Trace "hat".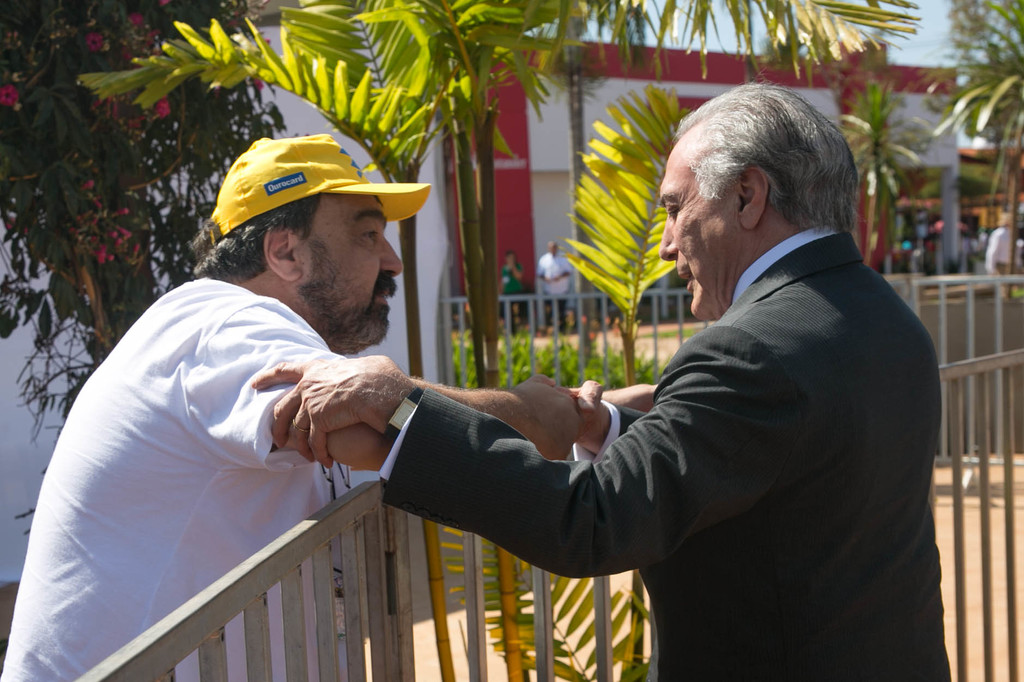
Traced to (x1=214, y1=134, x2=432, y2=233).
